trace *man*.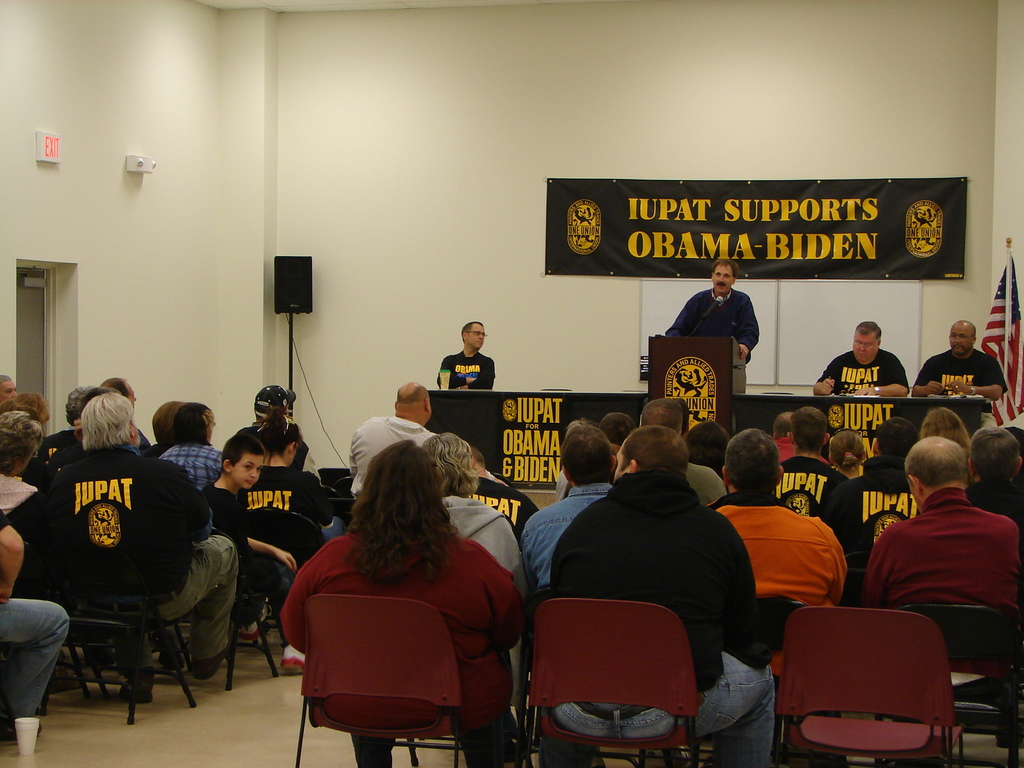
Traced to (x1=913, y1=321, x2=1007, y2=438).
